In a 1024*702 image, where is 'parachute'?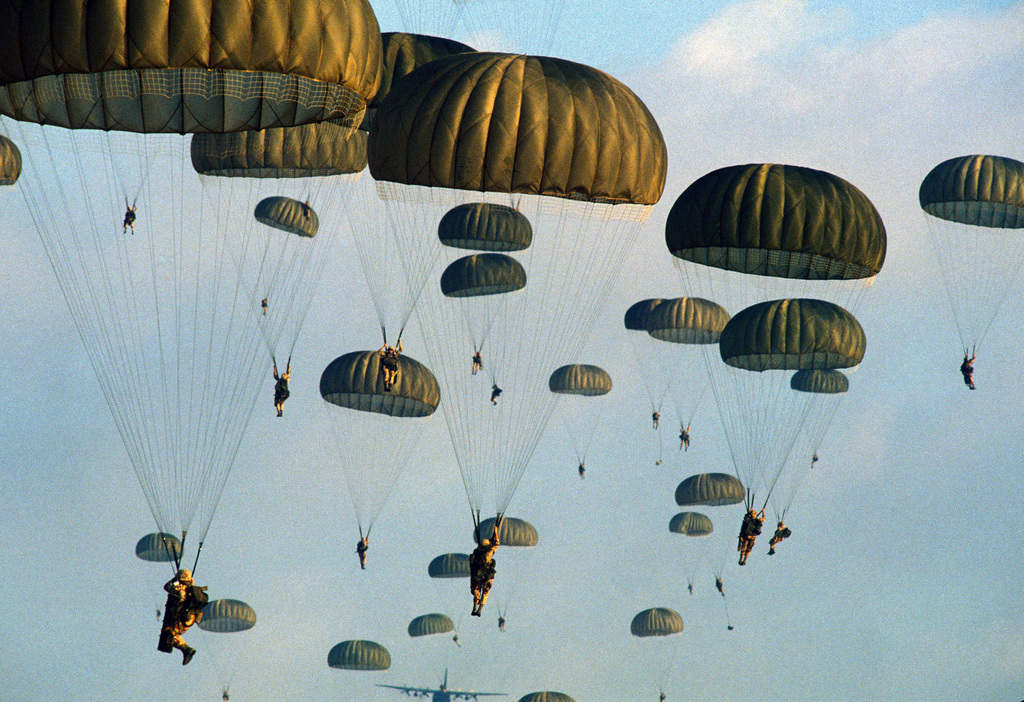
locate(675, 471, 742, 629).
